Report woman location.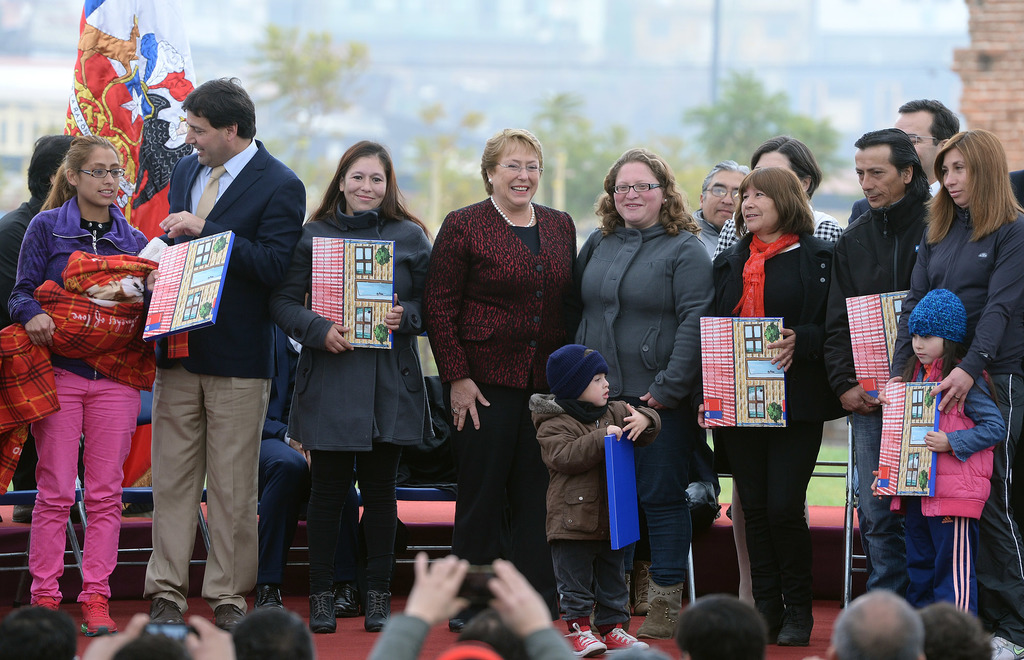
Report: left=880, top=130, right=1023, bottom=659.
